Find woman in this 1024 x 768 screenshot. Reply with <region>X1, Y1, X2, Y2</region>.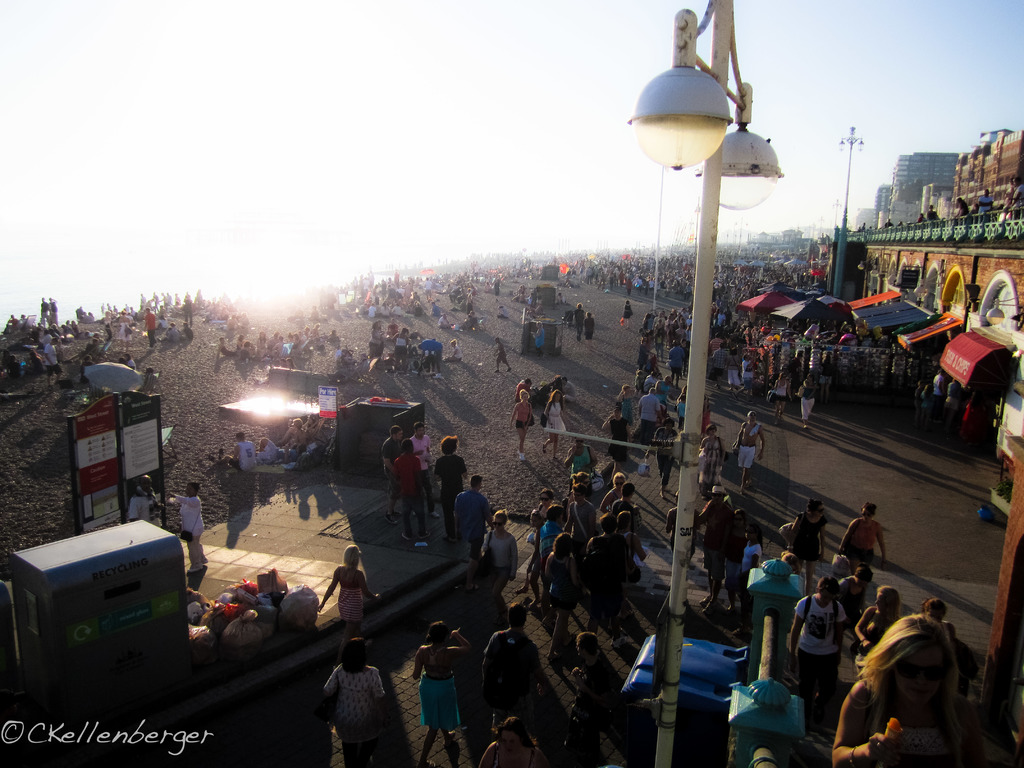
<region>788, 501, 829, 592</region>.
